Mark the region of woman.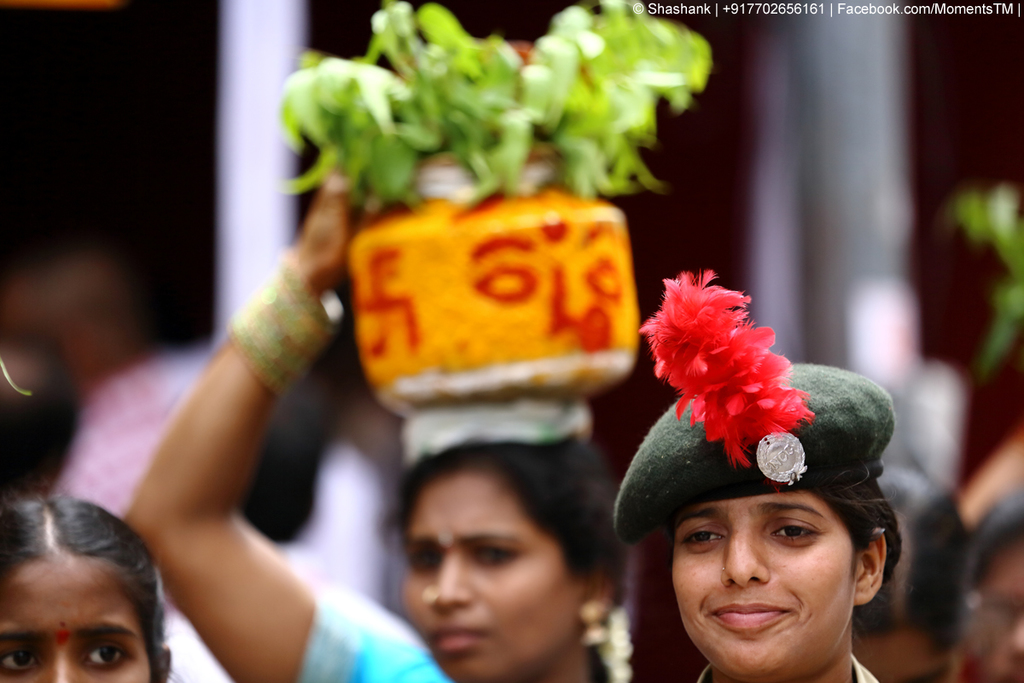
Region: crop(118, 139, 647, 682).
